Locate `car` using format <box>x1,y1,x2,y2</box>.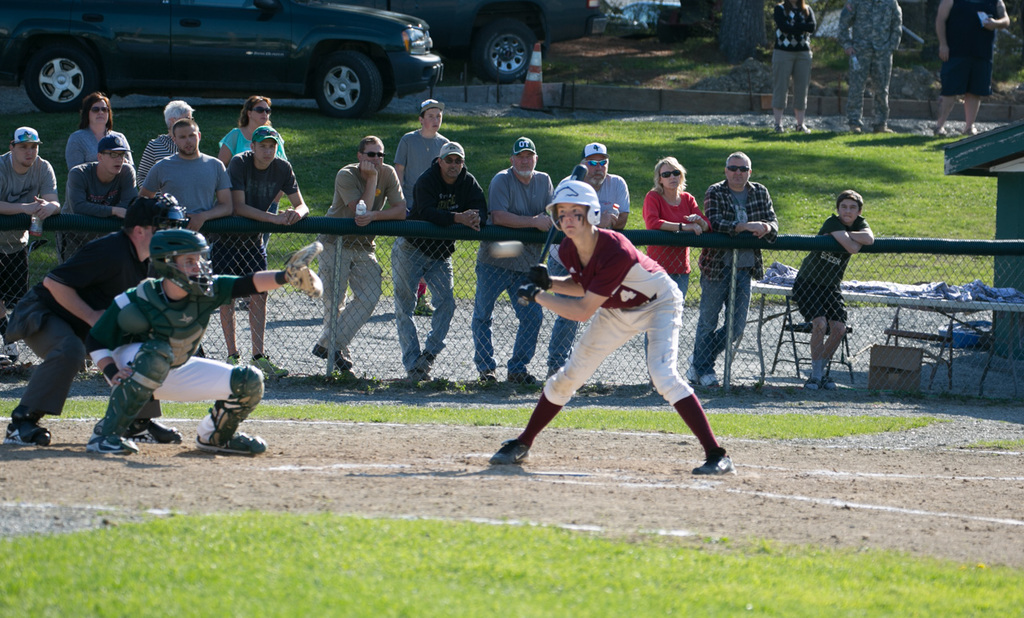
<box>0,0,445,118</box>.
